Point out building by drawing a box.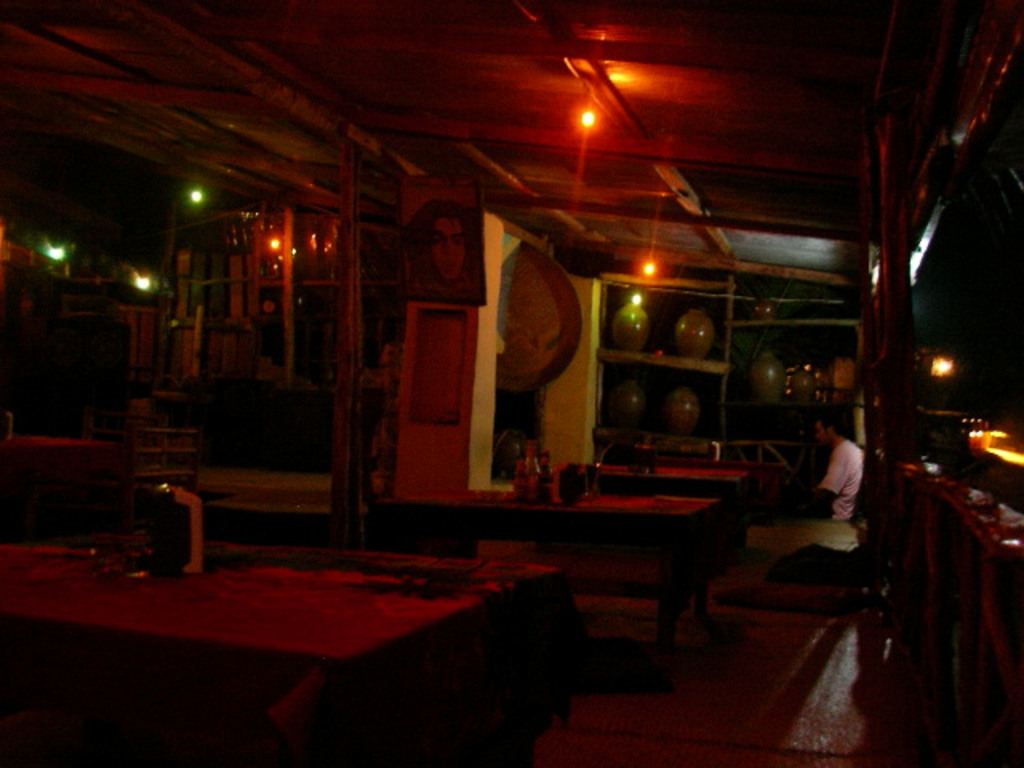
[x1=0, y1=0, x2=1022, y2=766].
